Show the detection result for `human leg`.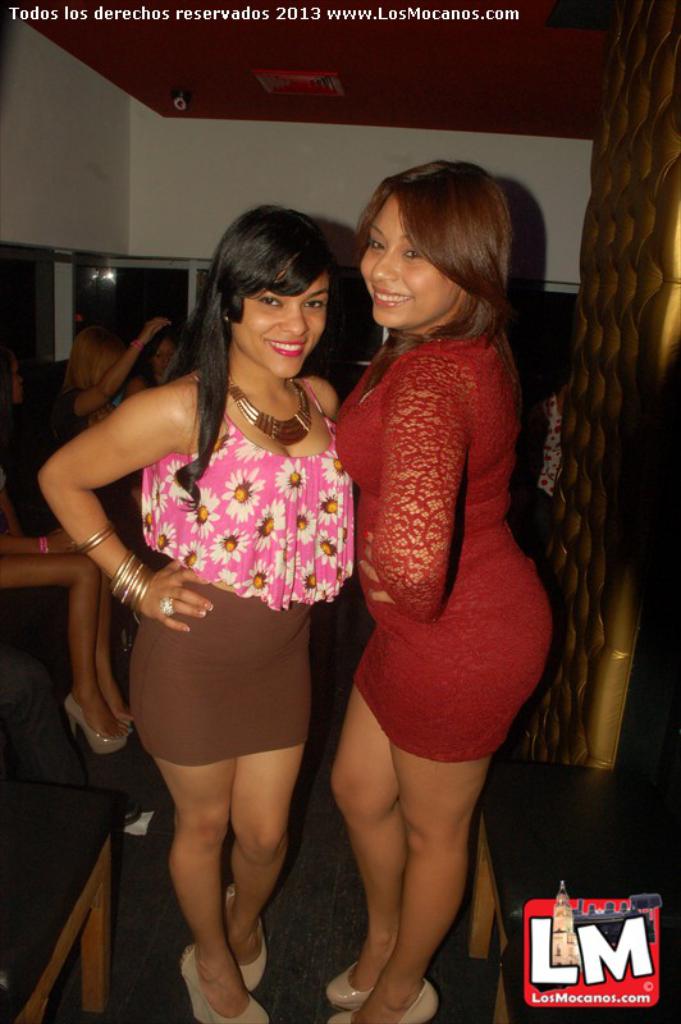
pyautogui.locateOnScreen(221, 593, 312, 983).
